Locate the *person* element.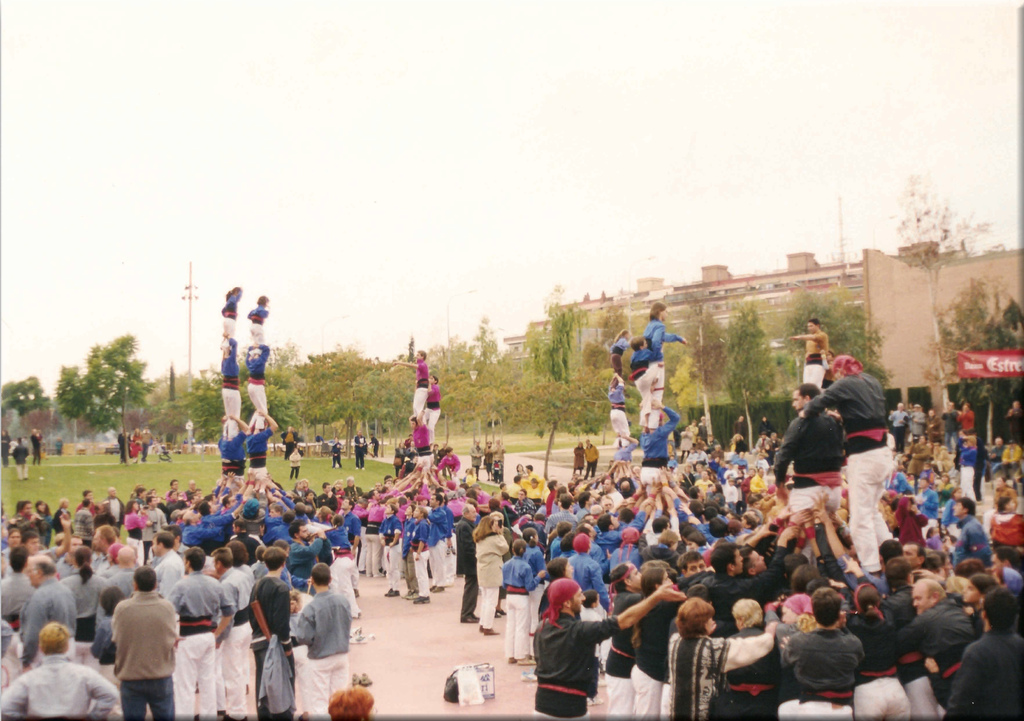
Element bbox: 498 539 532 664.
